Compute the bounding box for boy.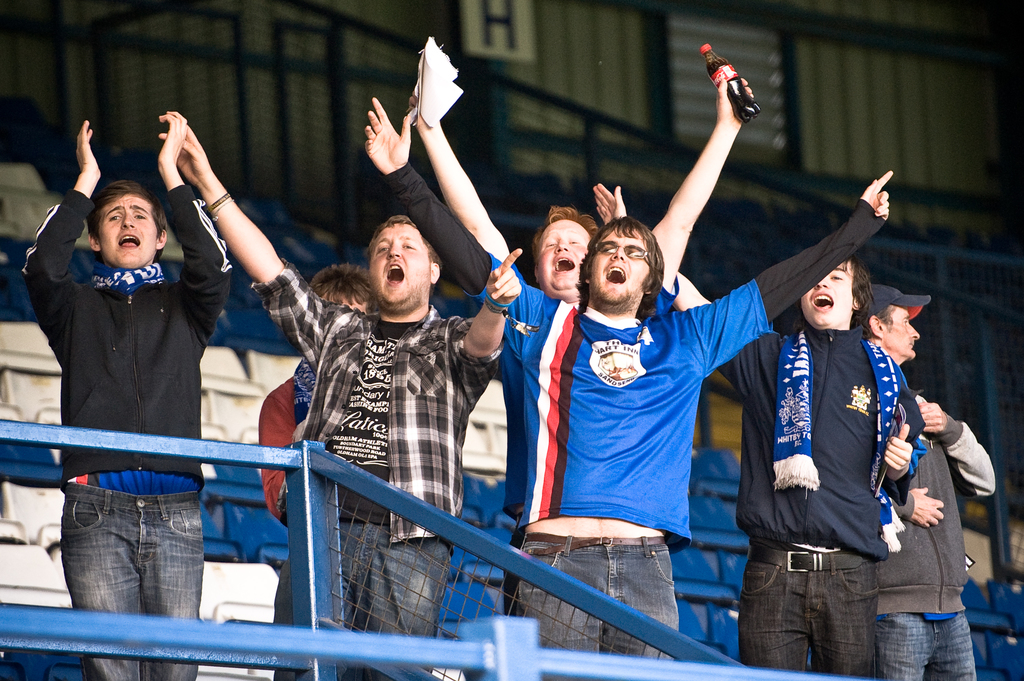
bbox=[259, 262, 378, 524].
